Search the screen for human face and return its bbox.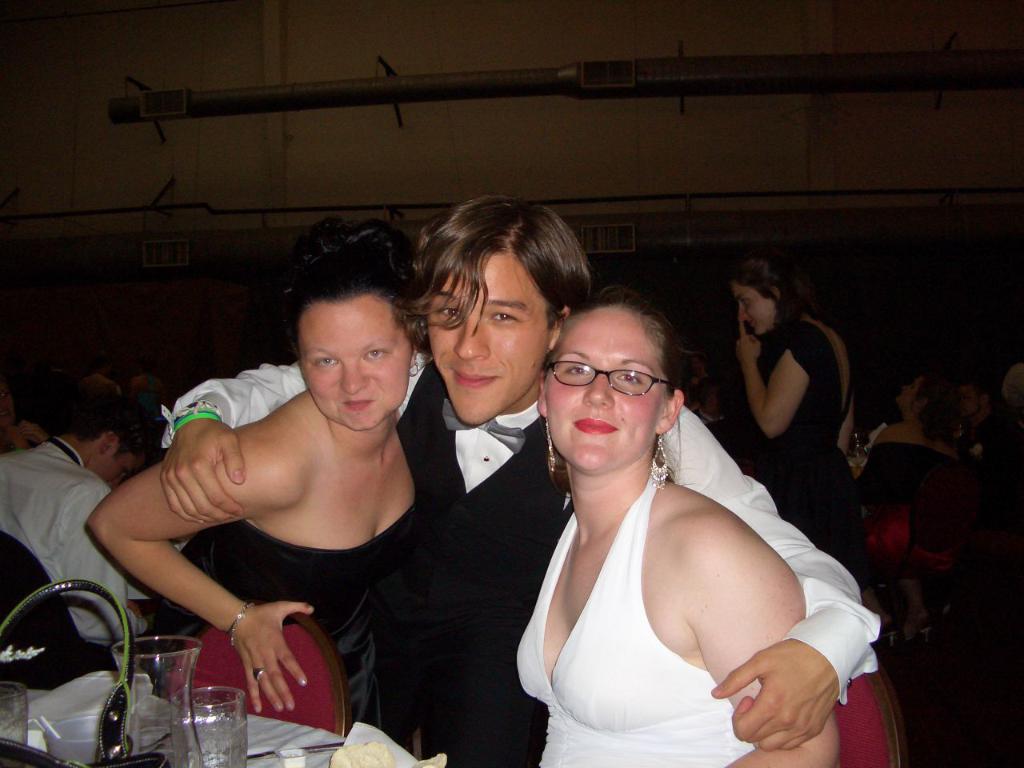
Found: x1=83 y1=455 x2=146 y2=489.
